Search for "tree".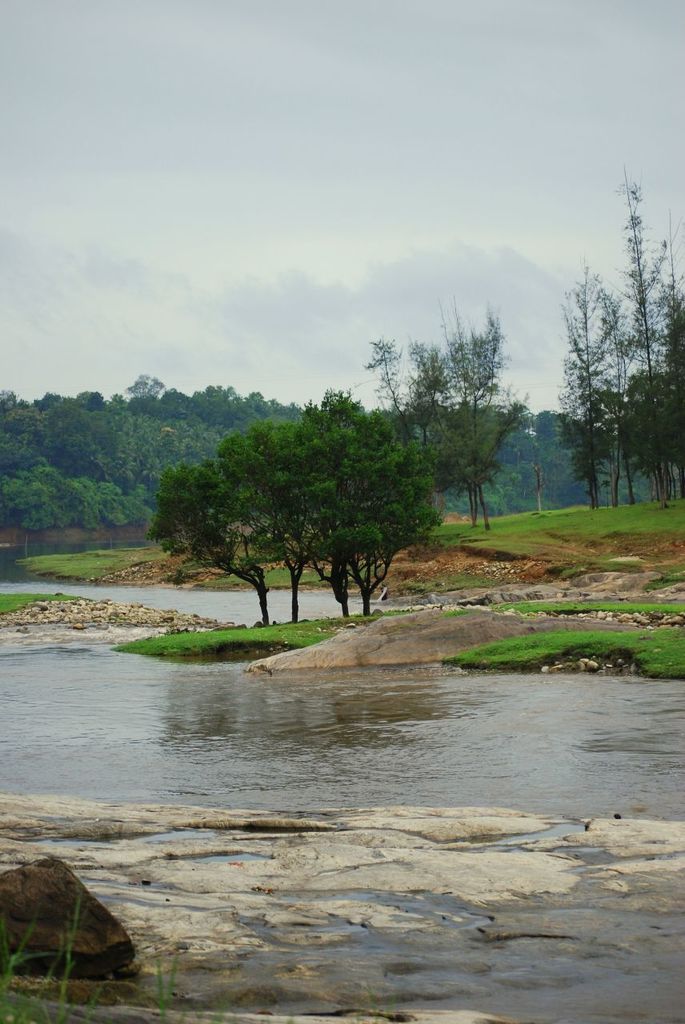
Found at region(382, 291, 537, 524).
